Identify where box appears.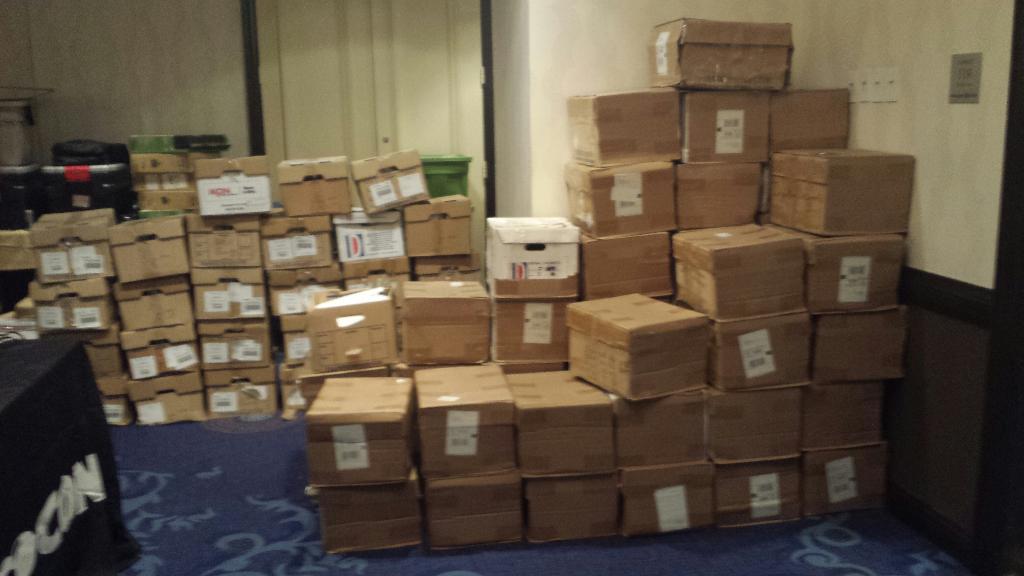
Appears at detection(640, 10, 792, 92).
